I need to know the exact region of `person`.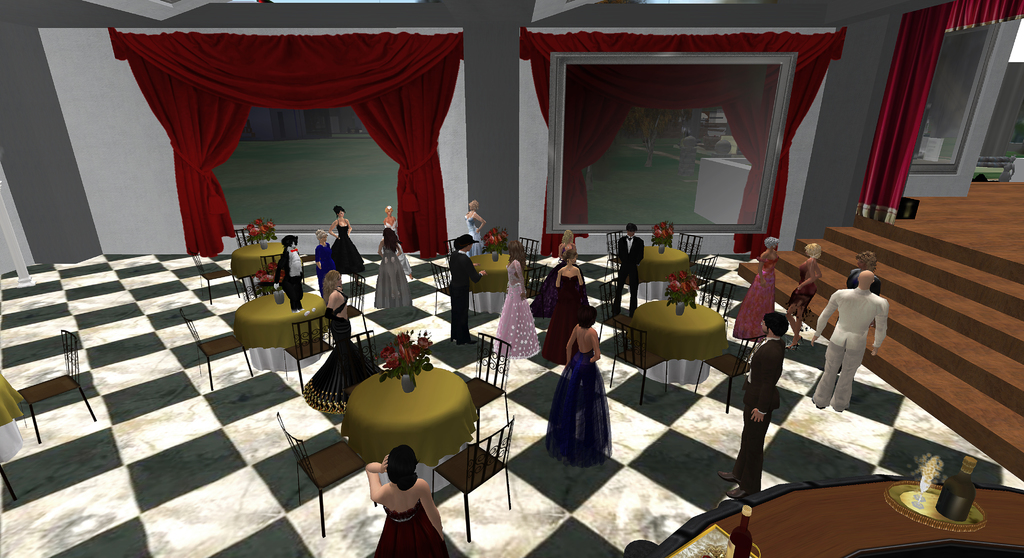
Region: bbox=(806, 265, 889, 416).
